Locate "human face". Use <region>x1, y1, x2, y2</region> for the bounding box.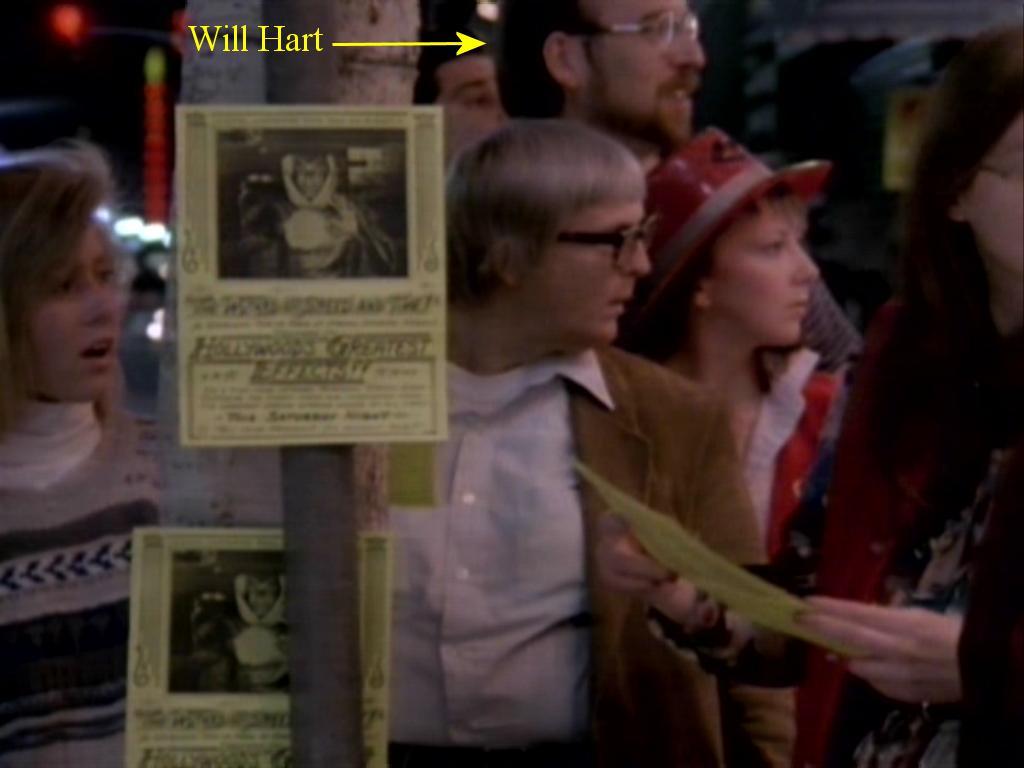
<region>517, 190, 651, 344</region>.
